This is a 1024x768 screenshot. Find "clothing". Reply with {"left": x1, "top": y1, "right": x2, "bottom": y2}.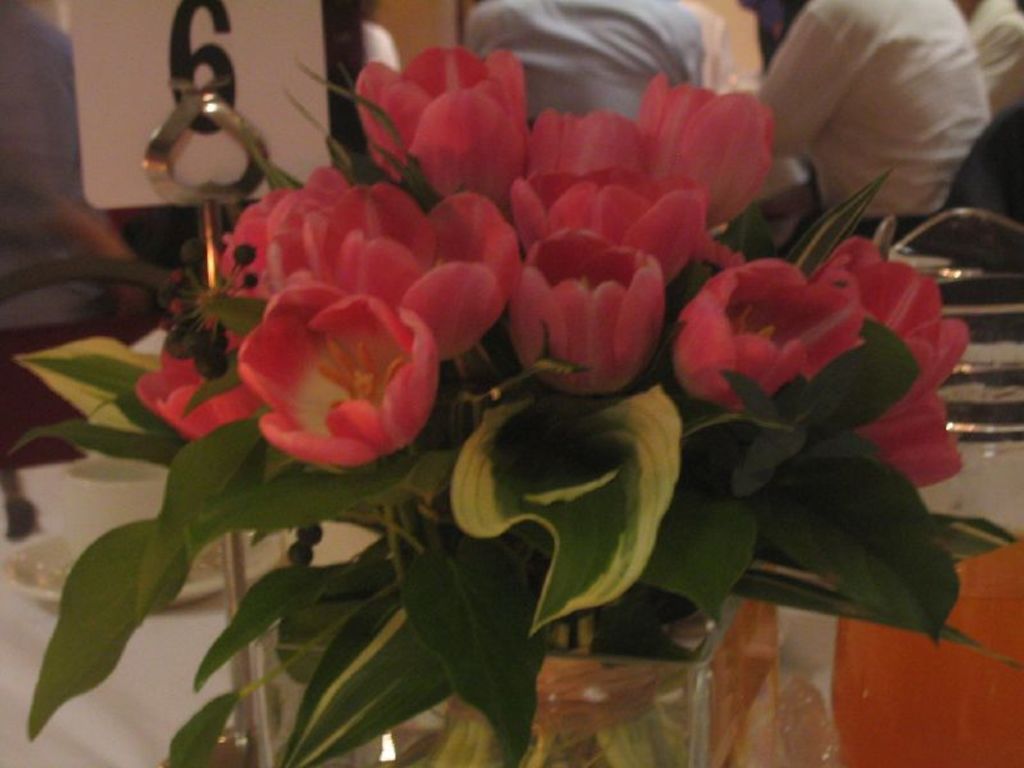
{"left": 736, "top": 0, "right": 1016, "bottom": 206}.
